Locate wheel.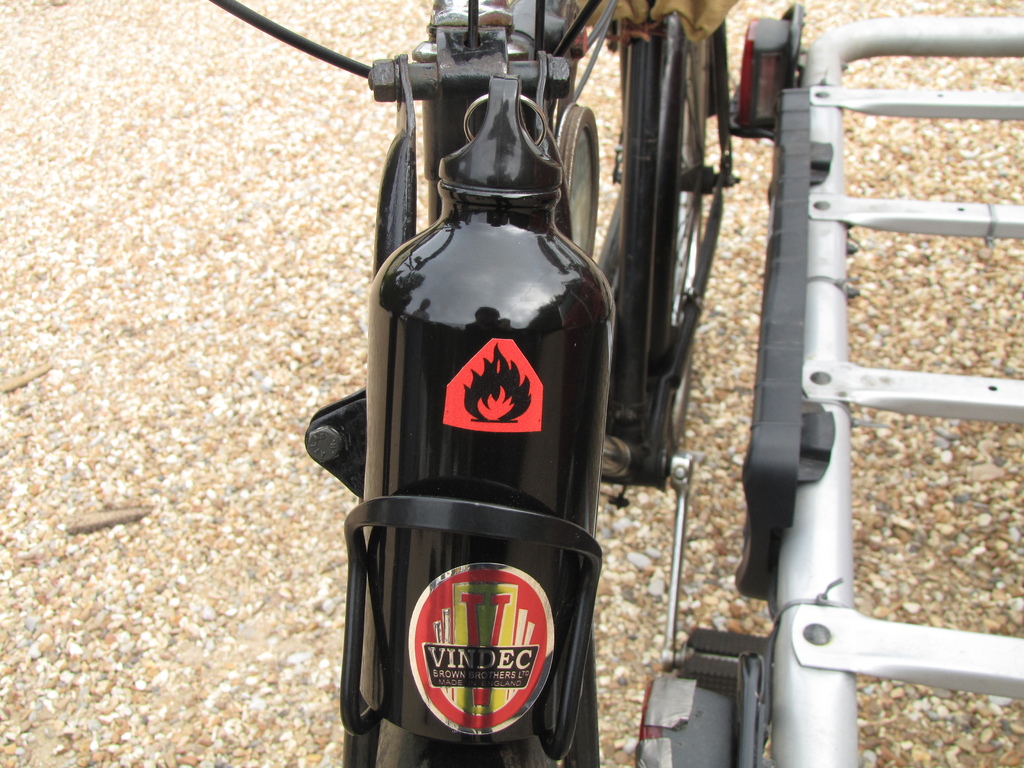
Bounding box: detection(673, 22, 721, 455).
